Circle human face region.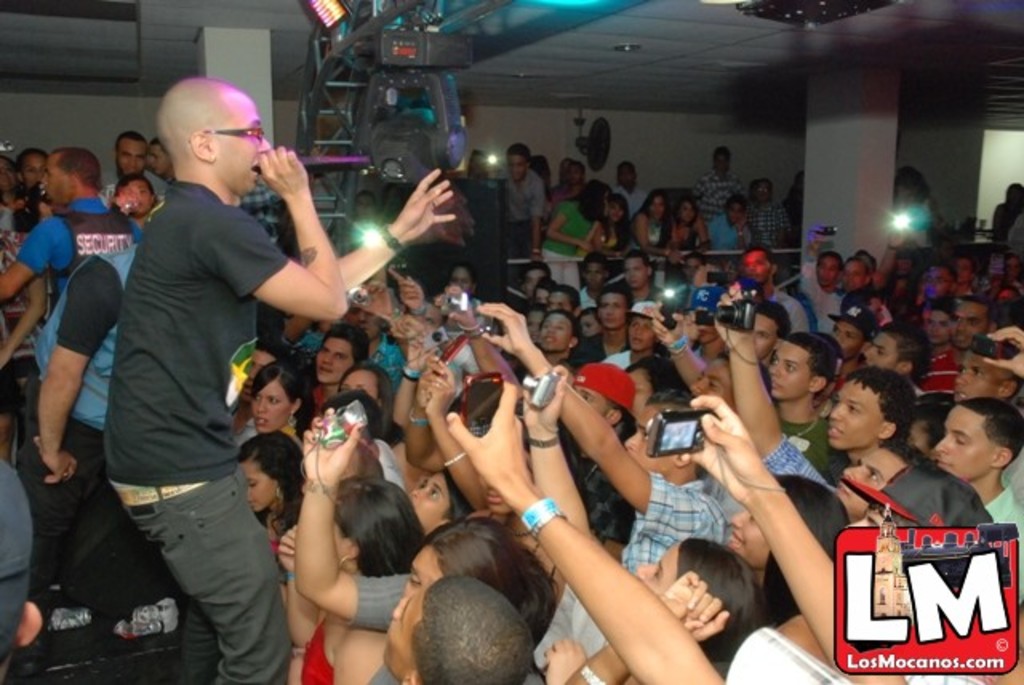
Region: pyautogui.locateOnScreen(840, 440, 894, 515).
